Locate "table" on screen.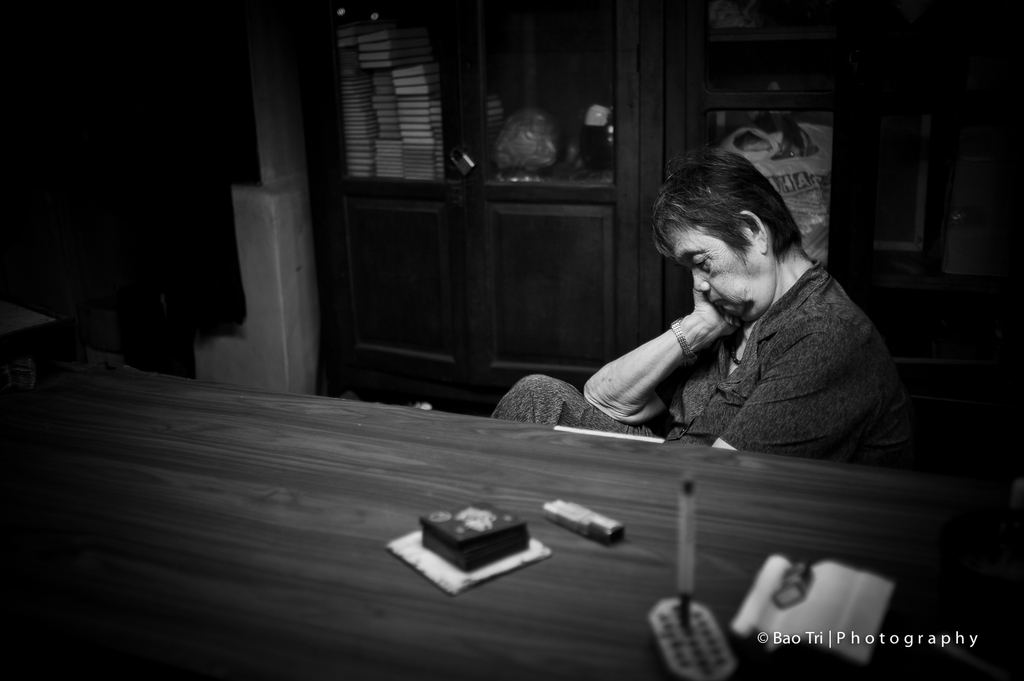
On screen at rect(0, 363, 1023, 680).
